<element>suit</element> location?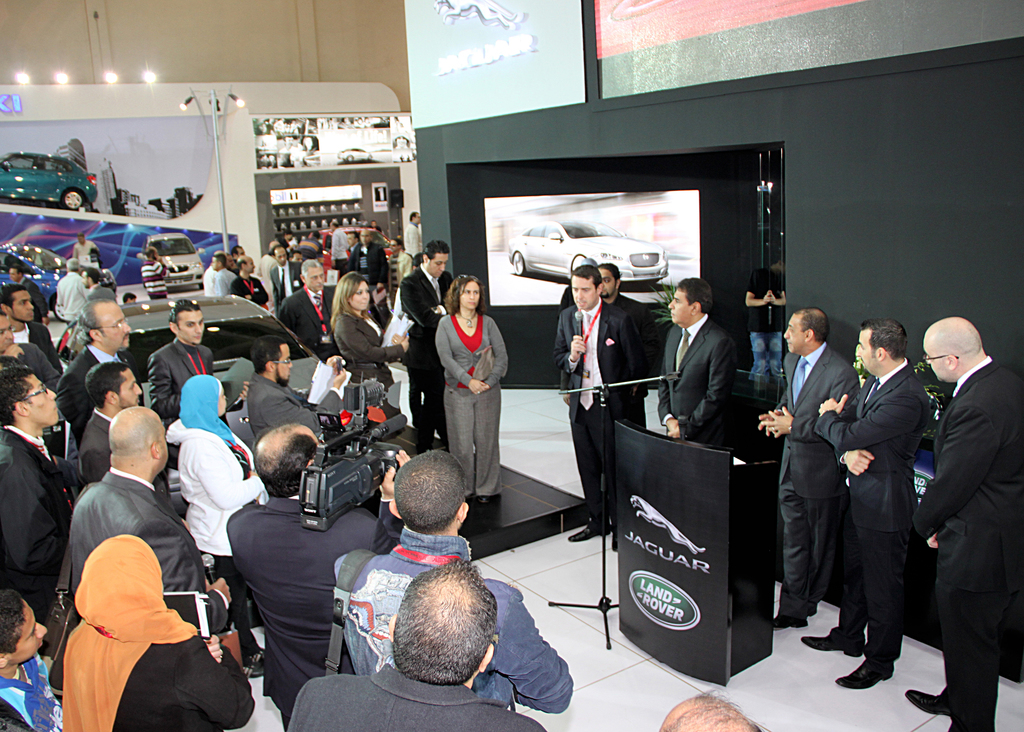
(332, 302, 400, 394)
